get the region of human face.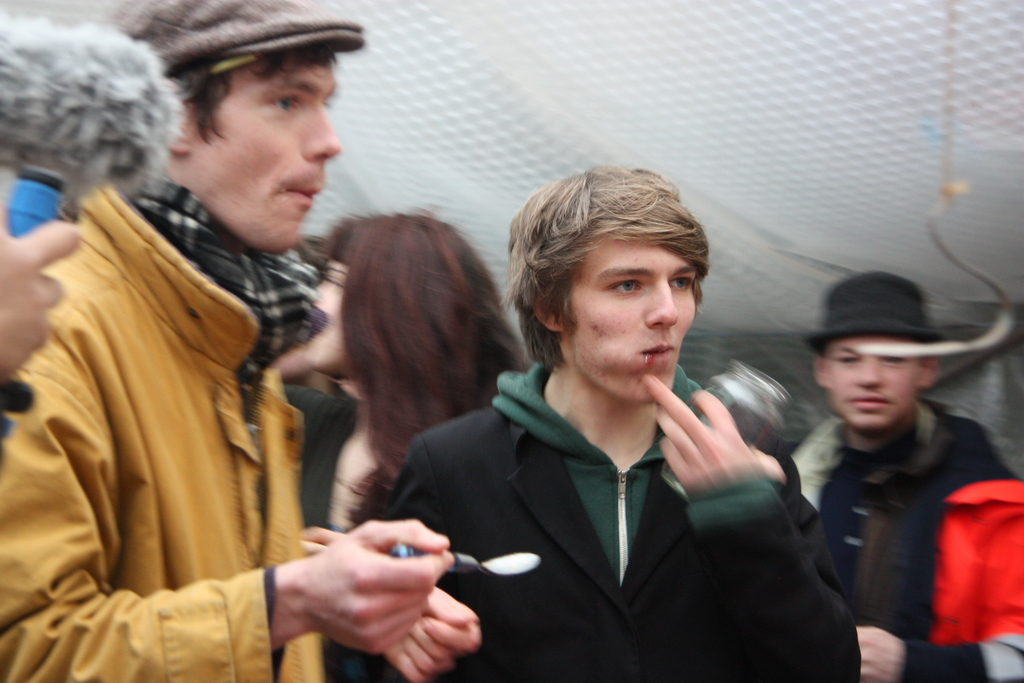
[x1=193, y1=45, x2=341, y2=251].
